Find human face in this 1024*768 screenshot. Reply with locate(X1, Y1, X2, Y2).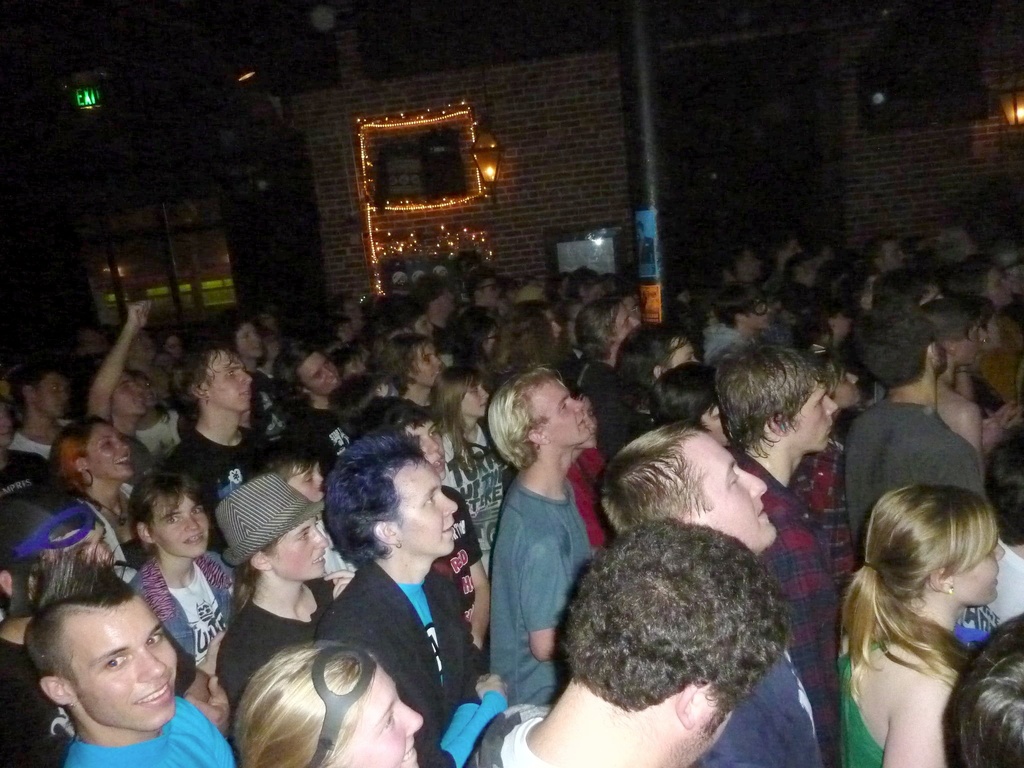
locate(461, 375, 491, 417).
